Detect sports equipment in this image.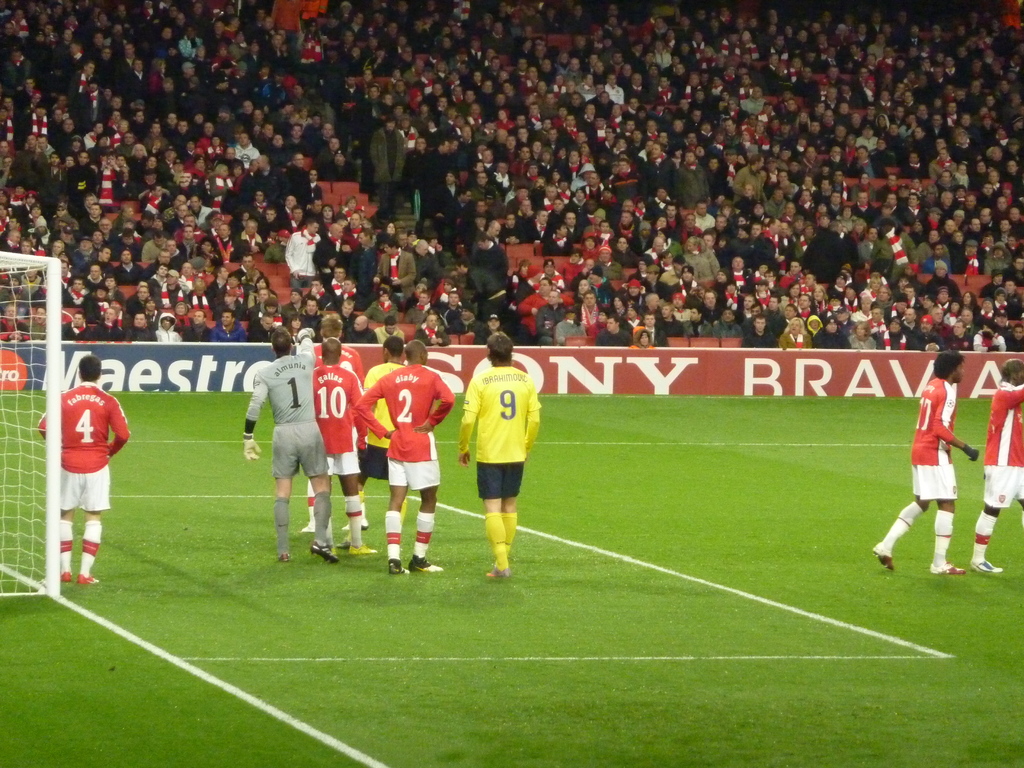
Detection: detection(386, 559, 412, 573).
